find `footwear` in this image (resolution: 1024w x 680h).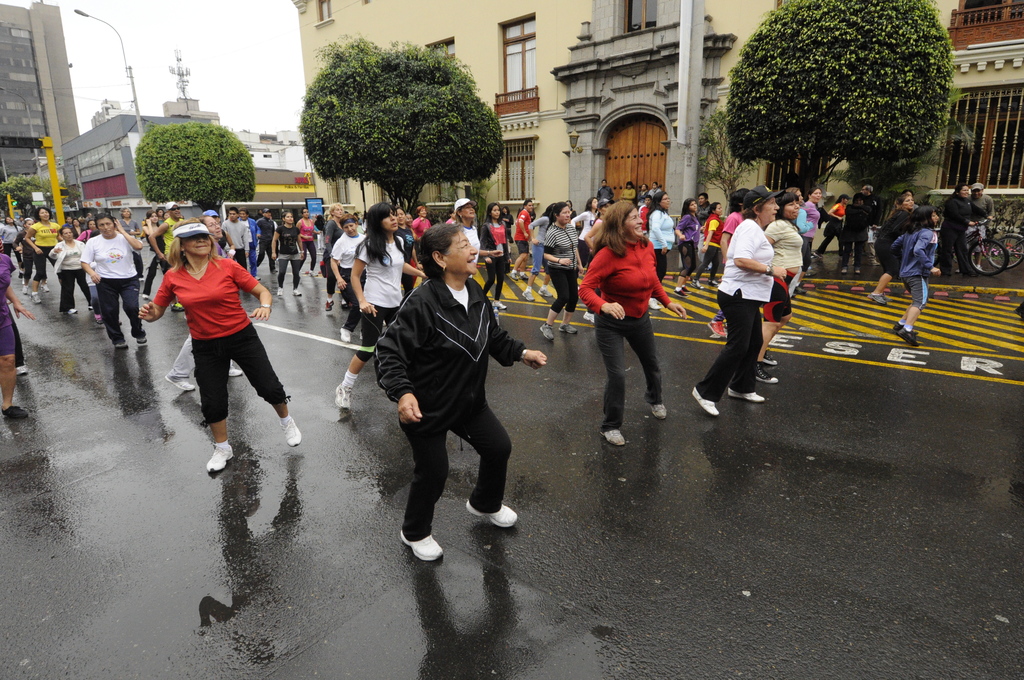
649 403 668 420.
